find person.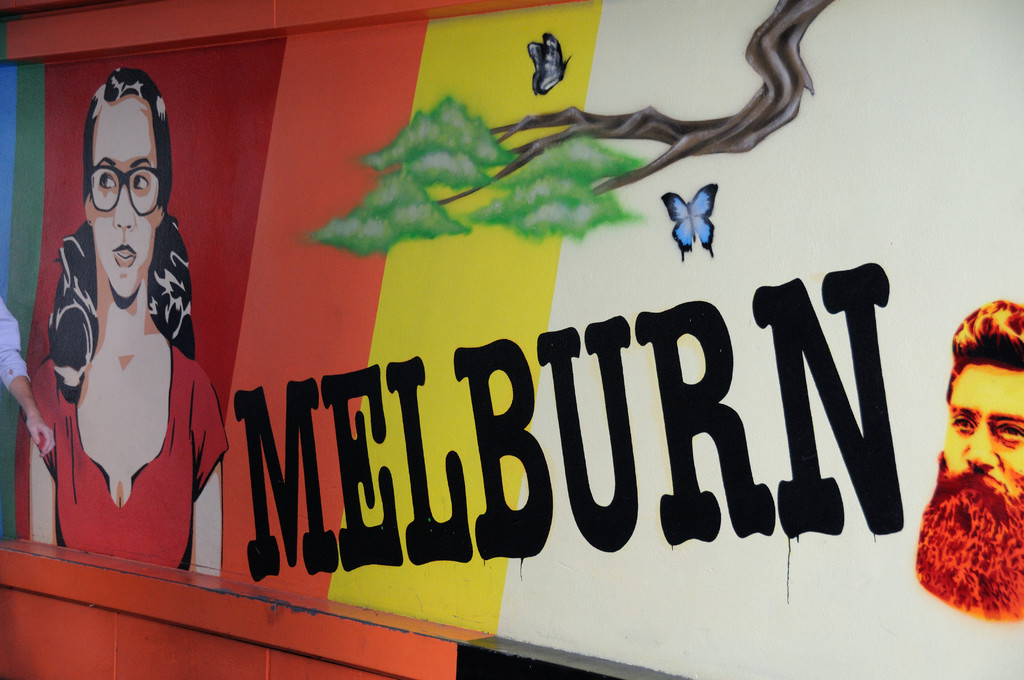
box=[31, 62, 228, 565].
